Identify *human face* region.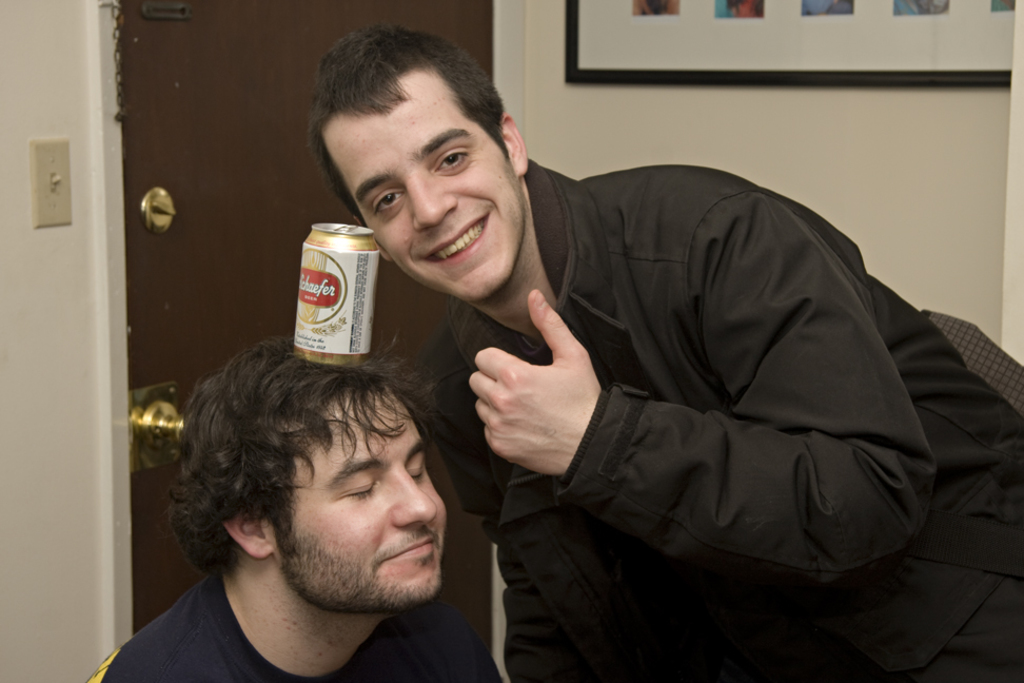
Region: 327 75 527 299.
